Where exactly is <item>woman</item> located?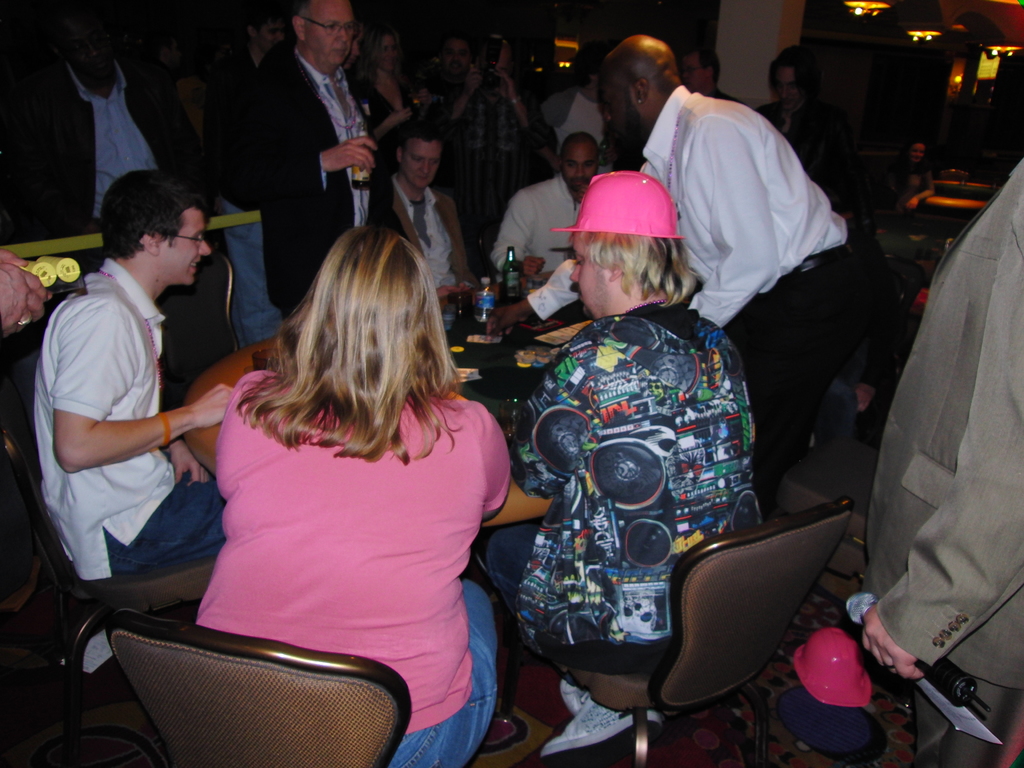
Its bounding box is pyautogui.locateOnScreen(350, 26, 413, 177).
